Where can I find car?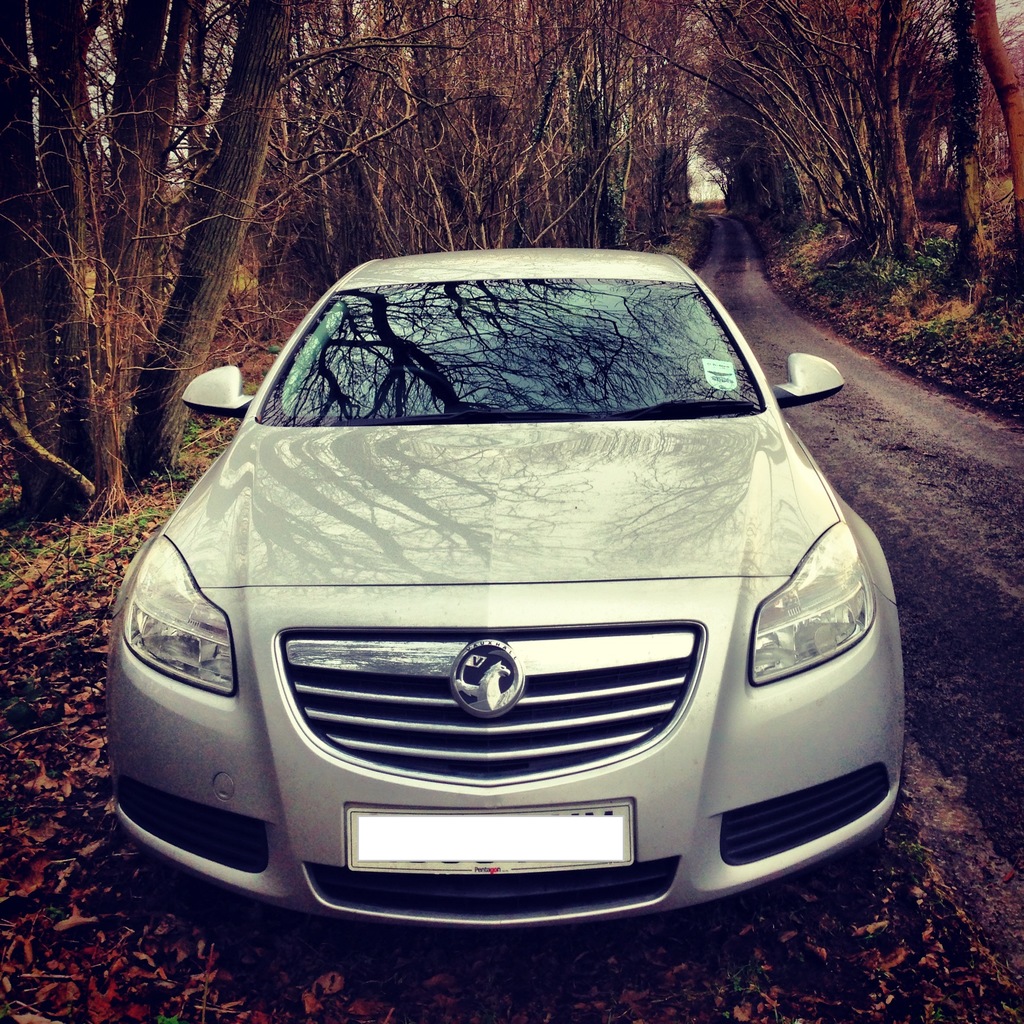
You can find it at box(102, 239, 912, 945).
